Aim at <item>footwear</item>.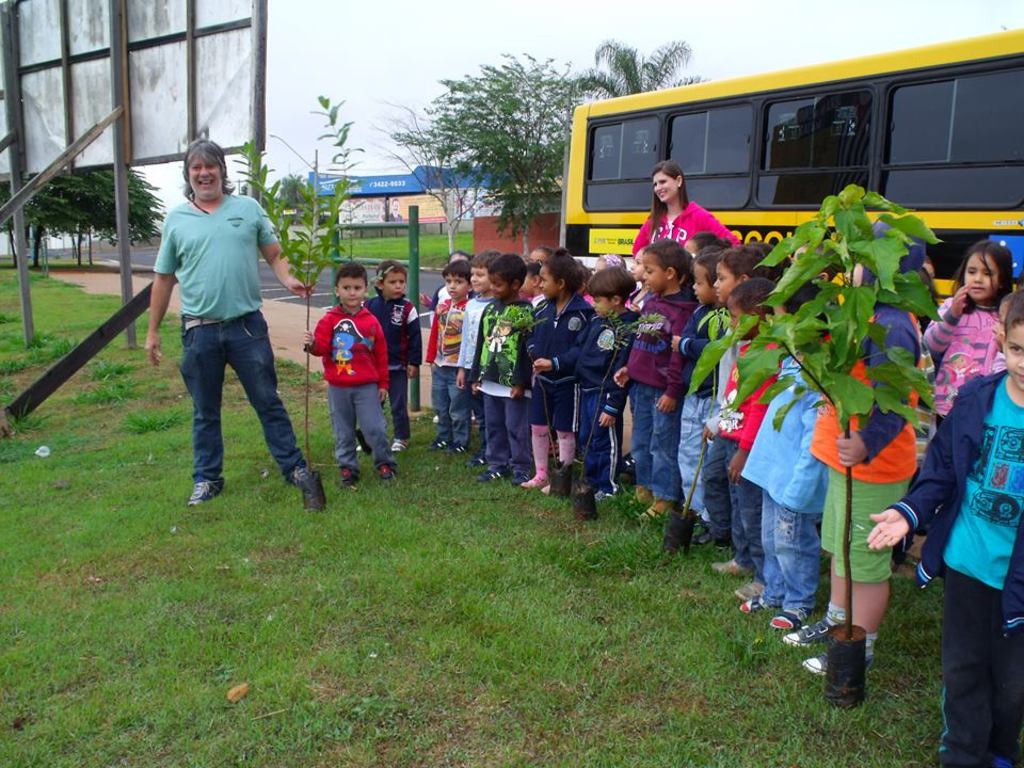
Aimed at 477/461/503/479.
